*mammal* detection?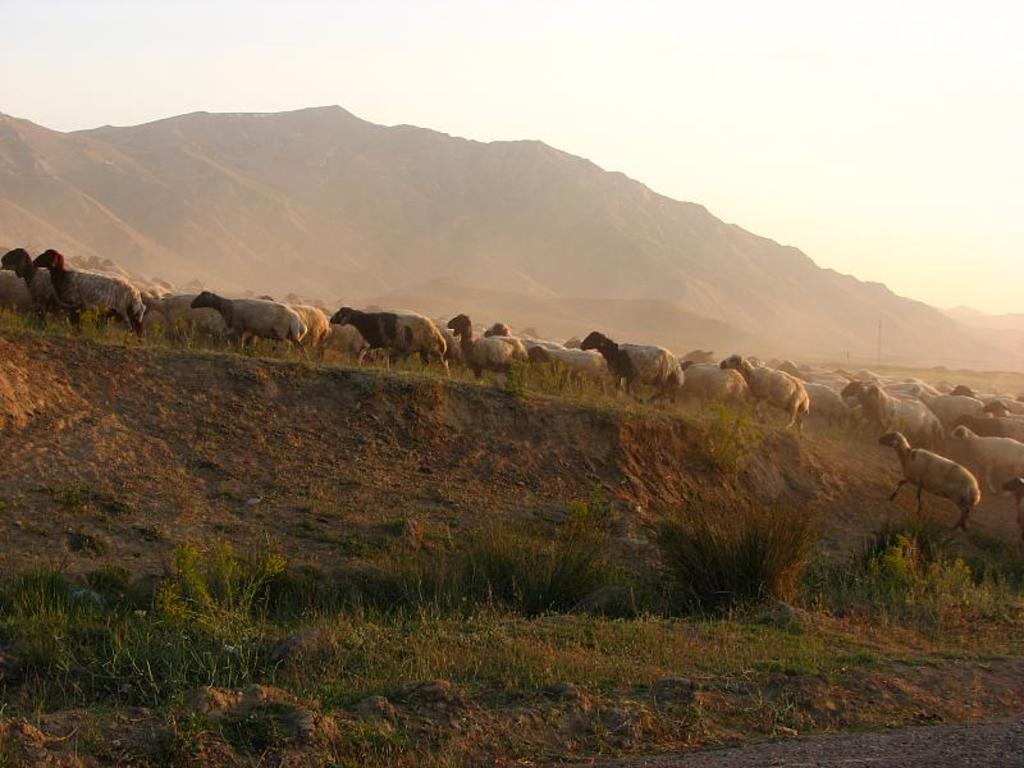
260 296 330 356
